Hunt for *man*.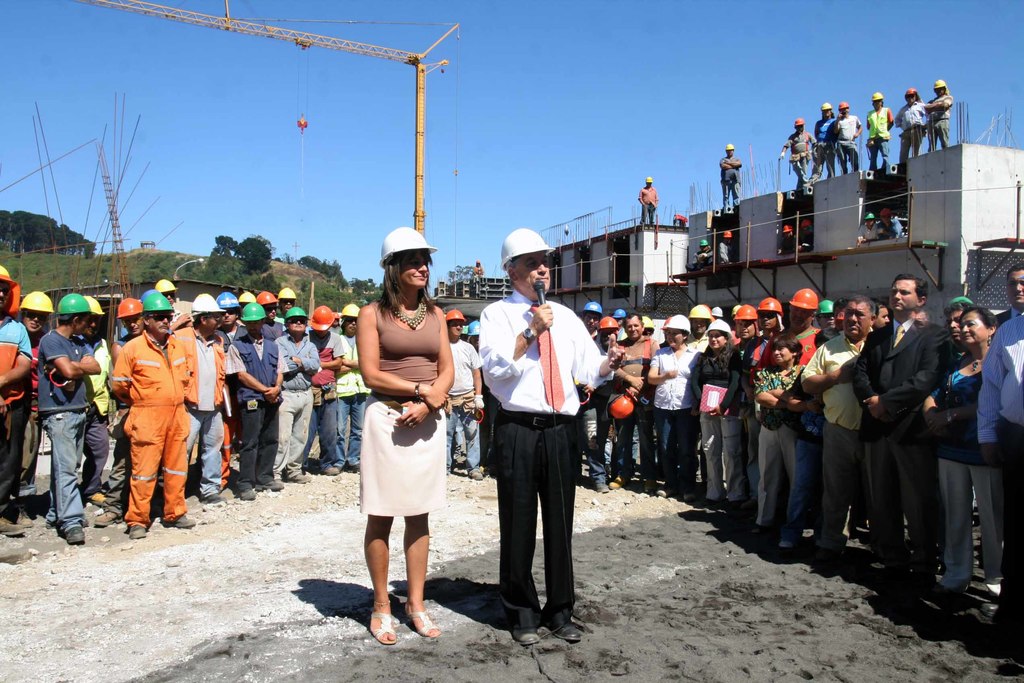
Hunted down at left=155, top=279, right=194, bottom=334.
